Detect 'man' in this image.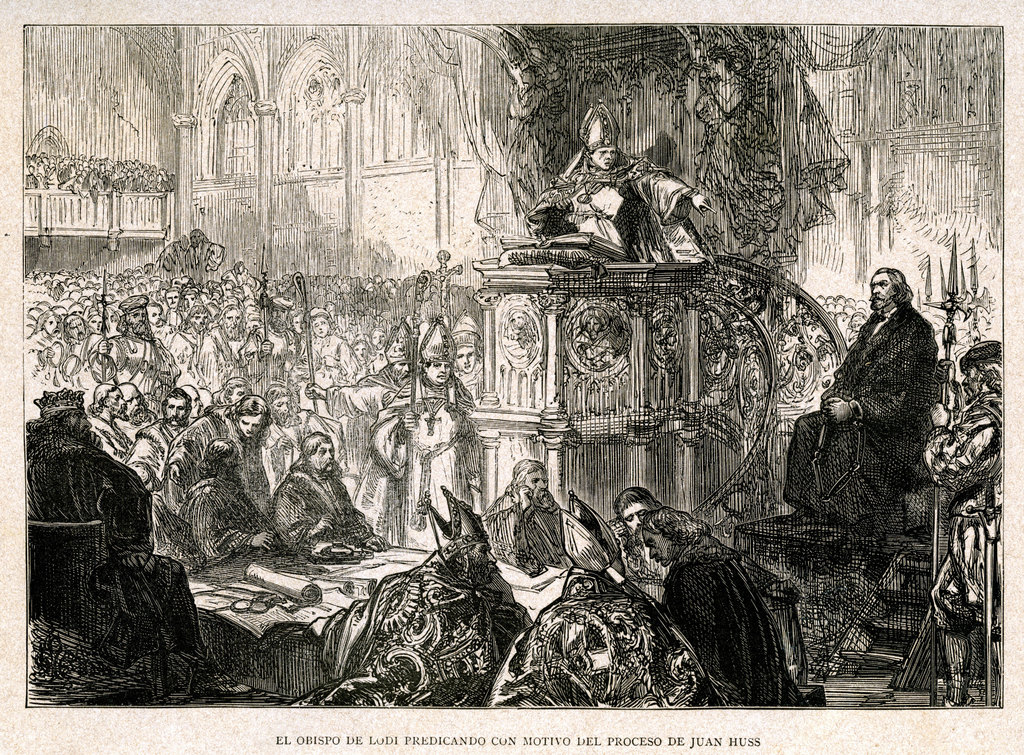
Detection: (x1=24, y1=383, x2=226, y2=679).
